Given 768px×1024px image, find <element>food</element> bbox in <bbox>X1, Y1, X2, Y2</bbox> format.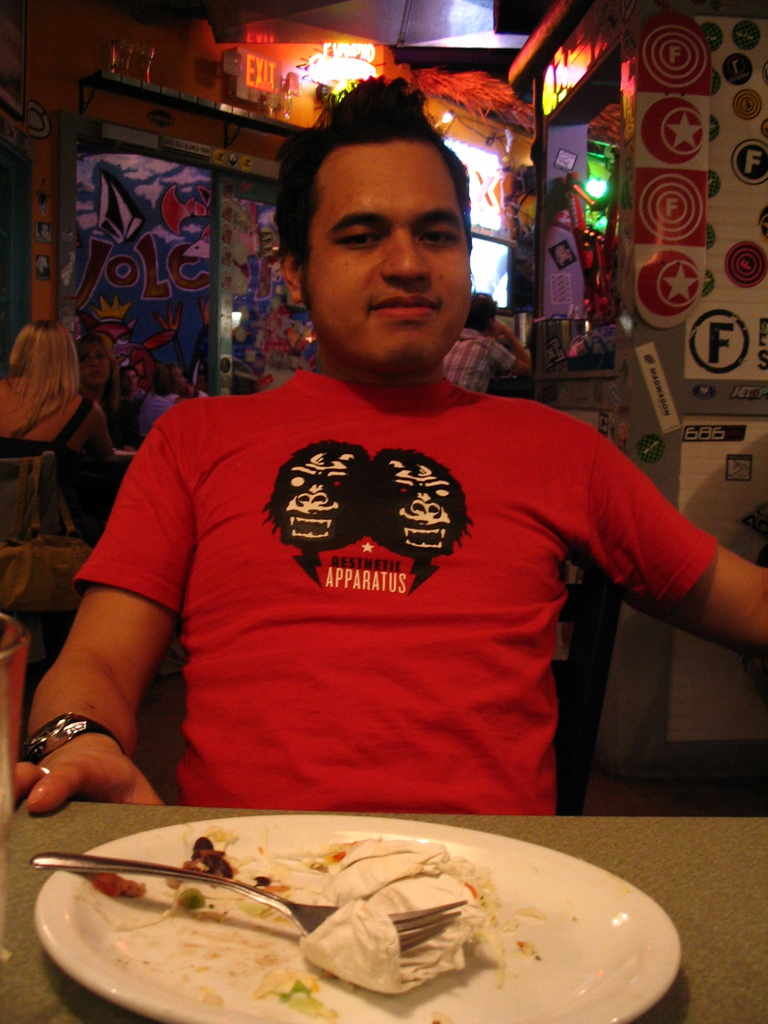
<bbox>85, 826, 556, 1023</bbox>.
